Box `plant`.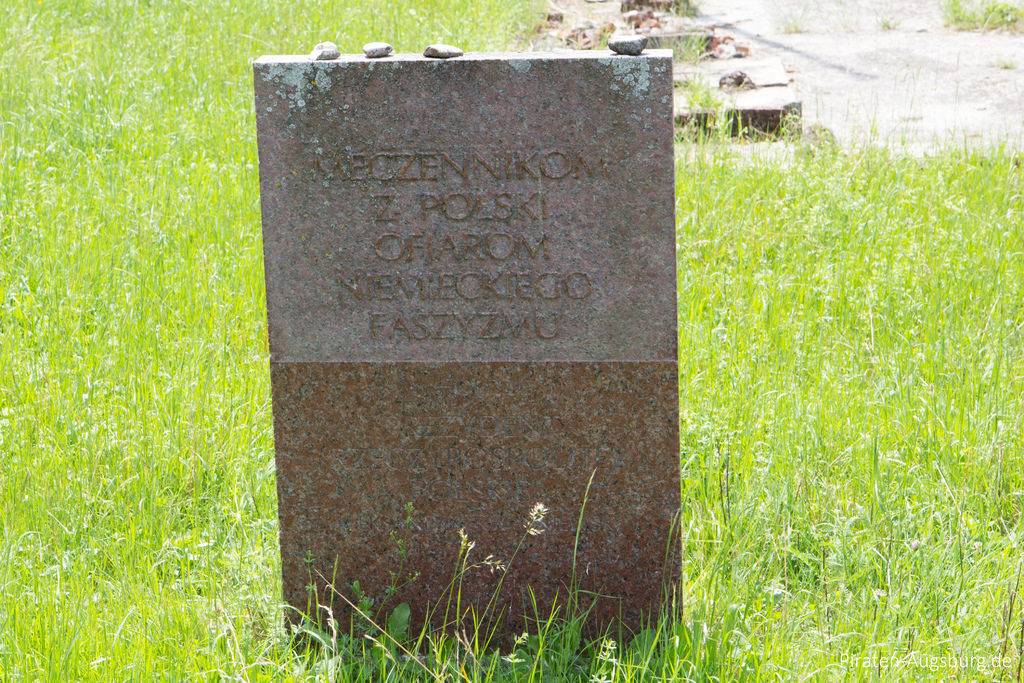
[269,470,756,682].
